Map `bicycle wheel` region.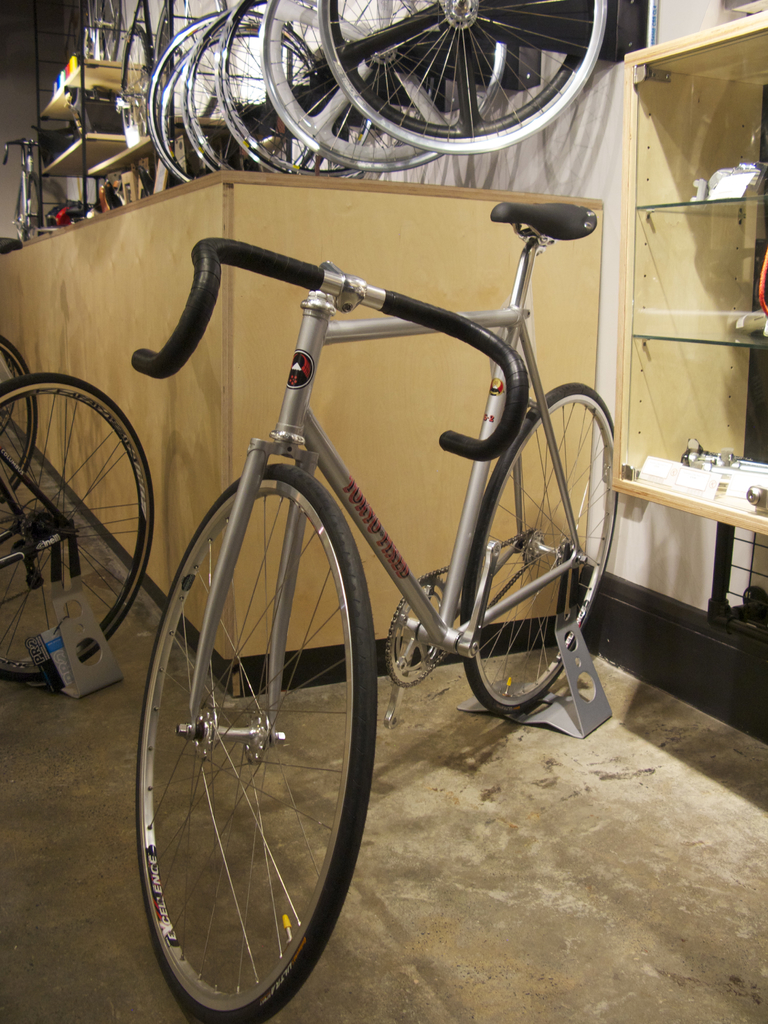
Mapped to [218,0,374,179].
